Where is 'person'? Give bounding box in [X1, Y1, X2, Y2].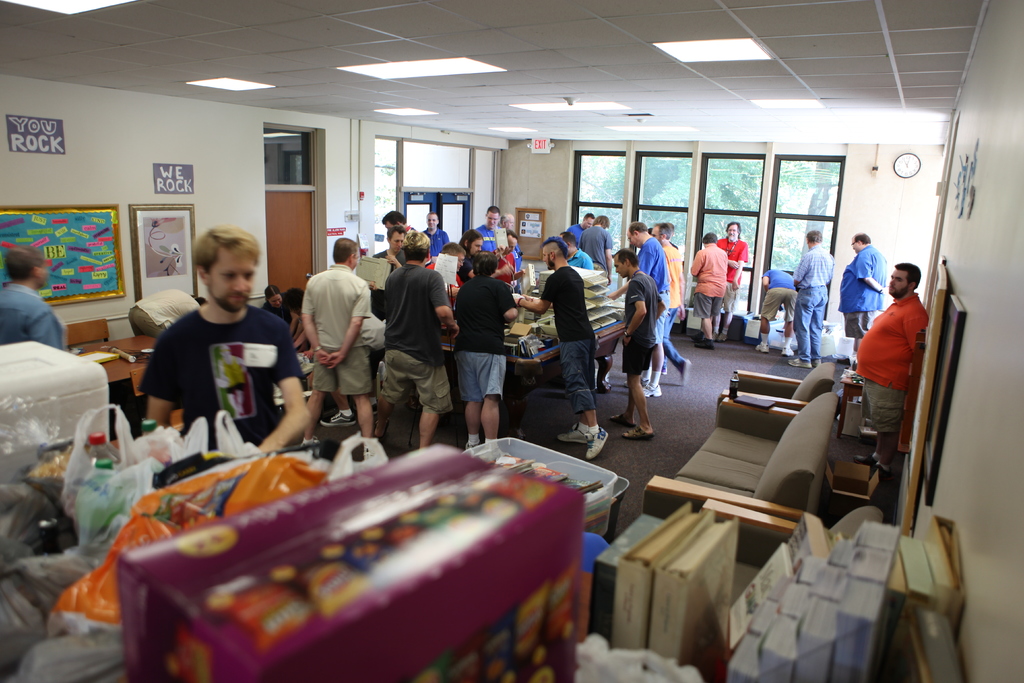
[385, 209, 432, 270].
